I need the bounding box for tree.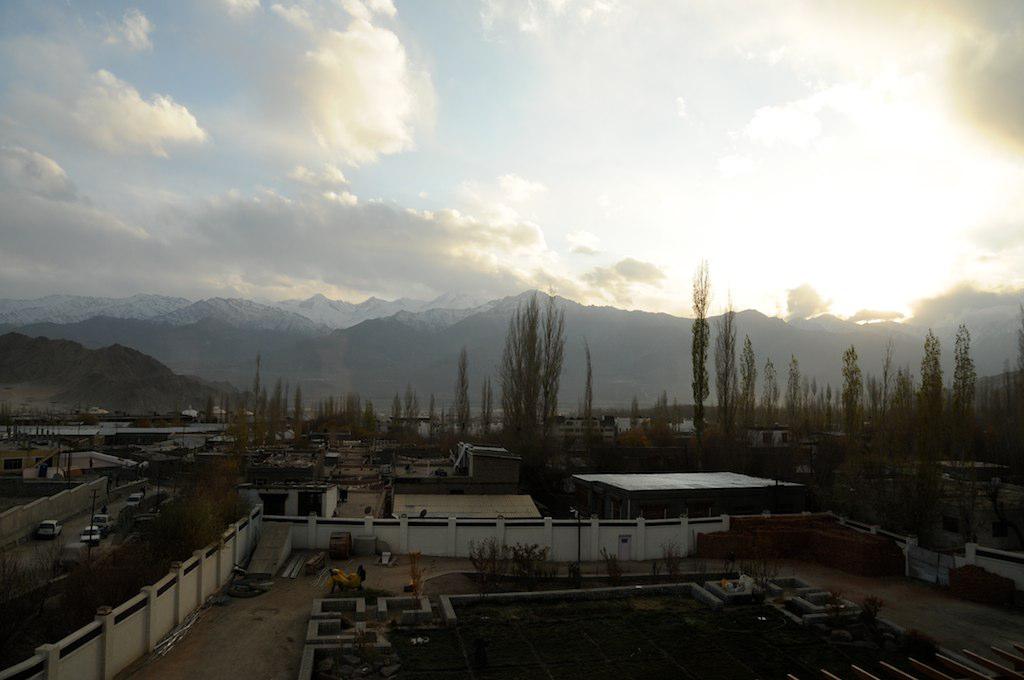
Here it is: (759,358,780,428).
